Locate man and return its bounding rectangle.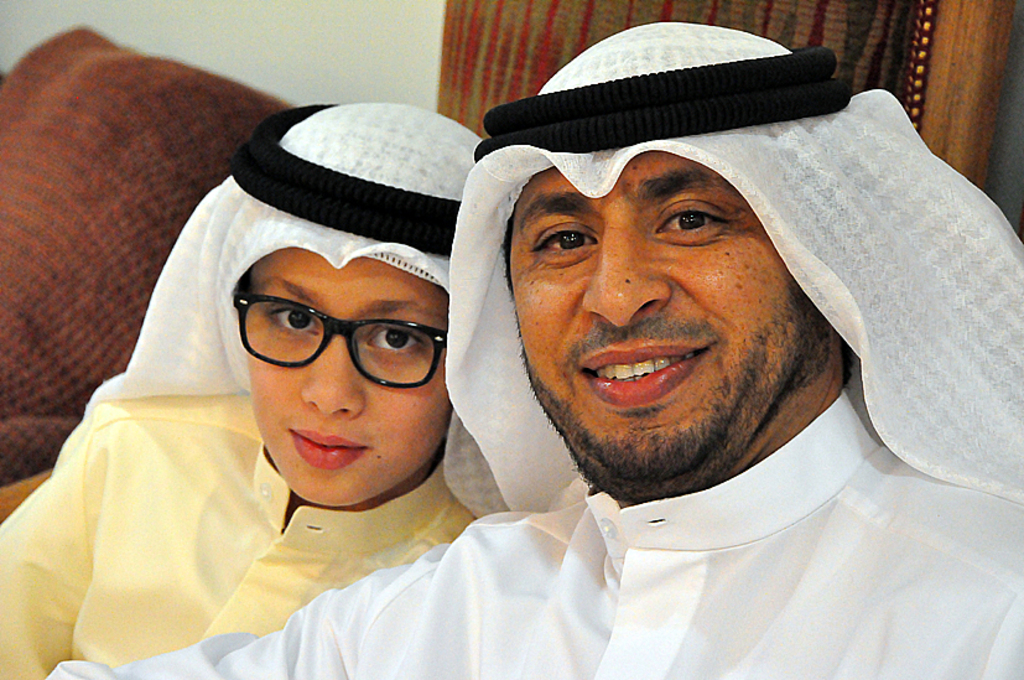
region(47, 24, 1023, 679).
